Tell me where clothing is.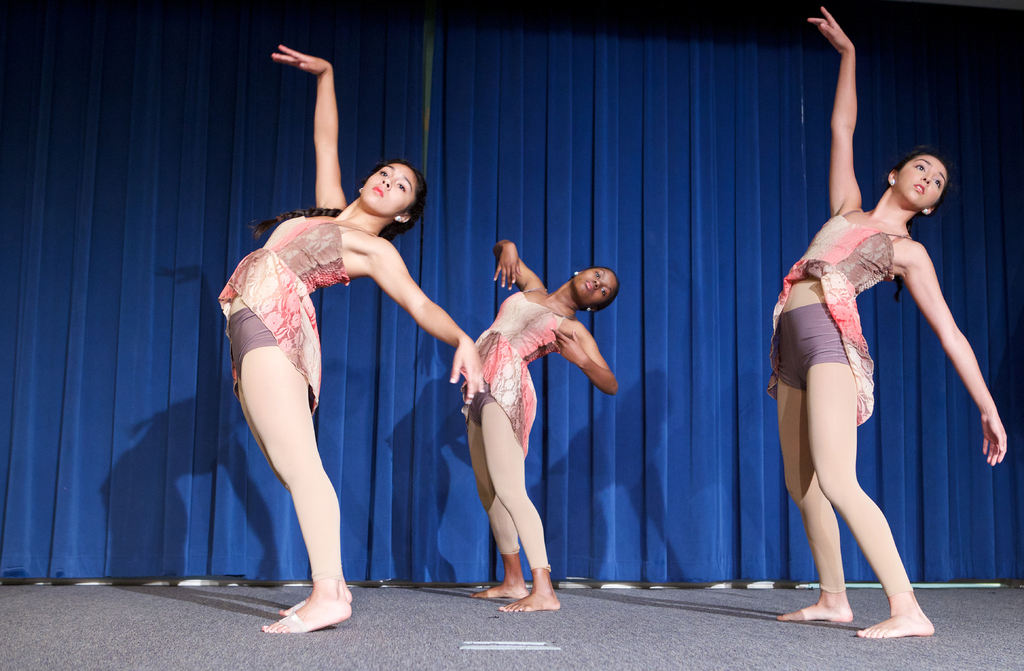
clothing is at {"x1": 224, "y1": 202, "x2": 356, "y2": 577}.
